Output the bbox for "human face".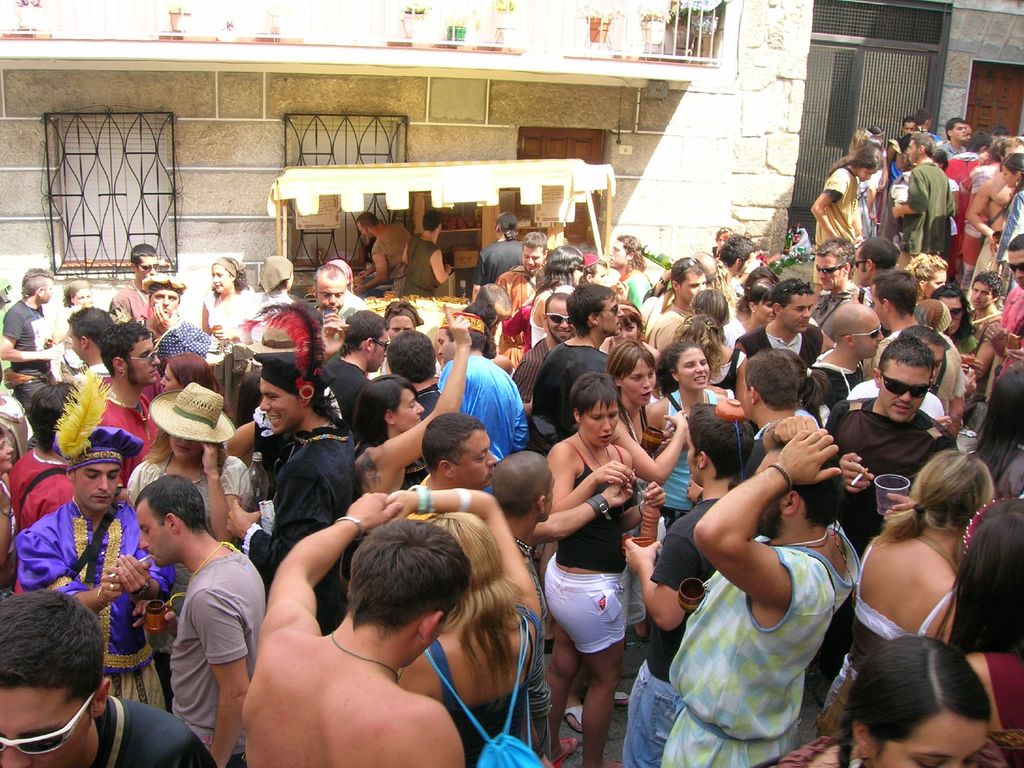
819 254 840 292.
